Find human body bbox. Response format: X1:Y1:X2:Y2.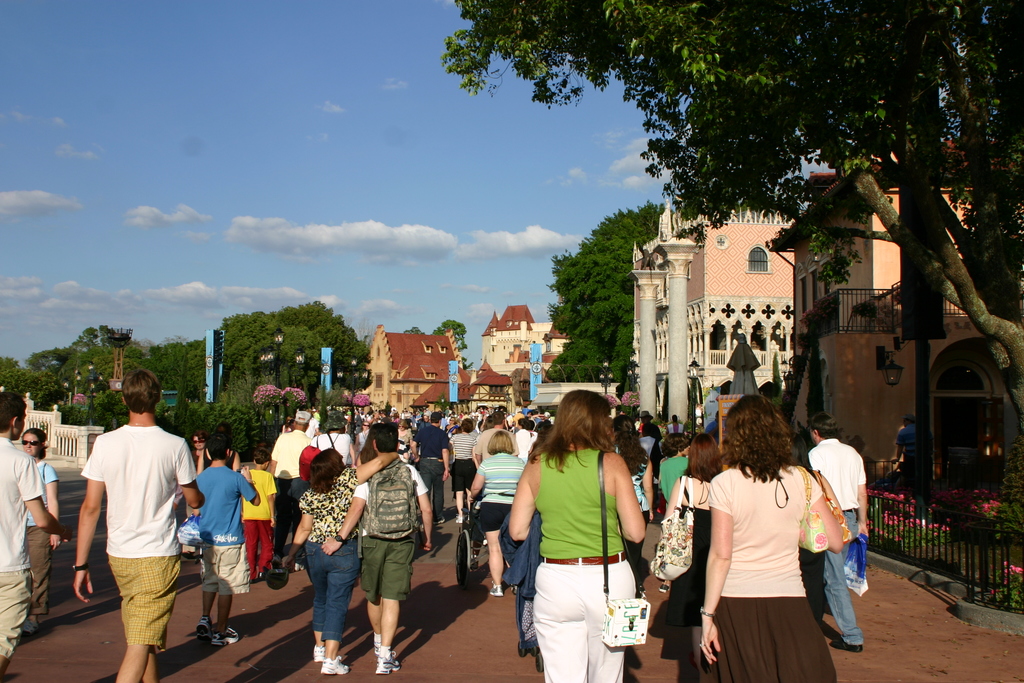
266:409:314:577.
